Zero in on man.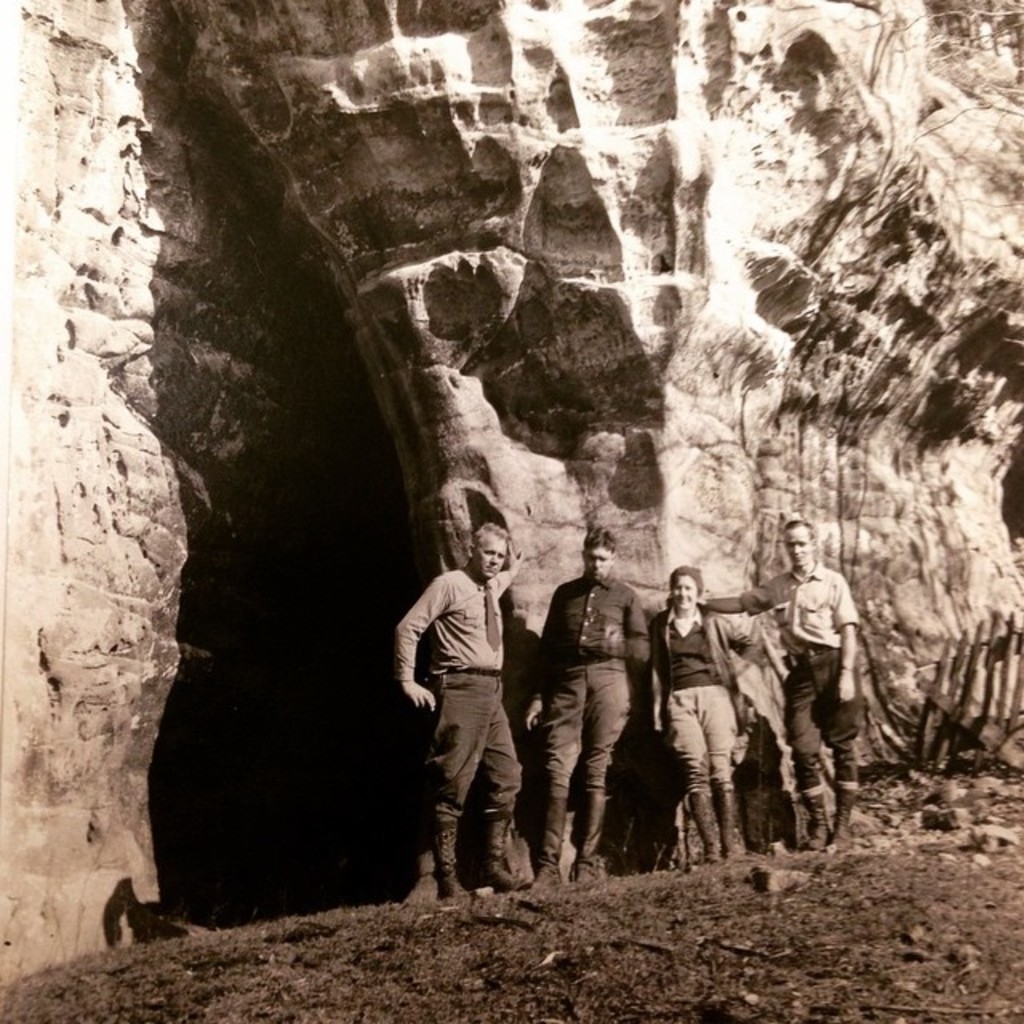
Zeroed in: bbox(533, 526, 654, 893).
